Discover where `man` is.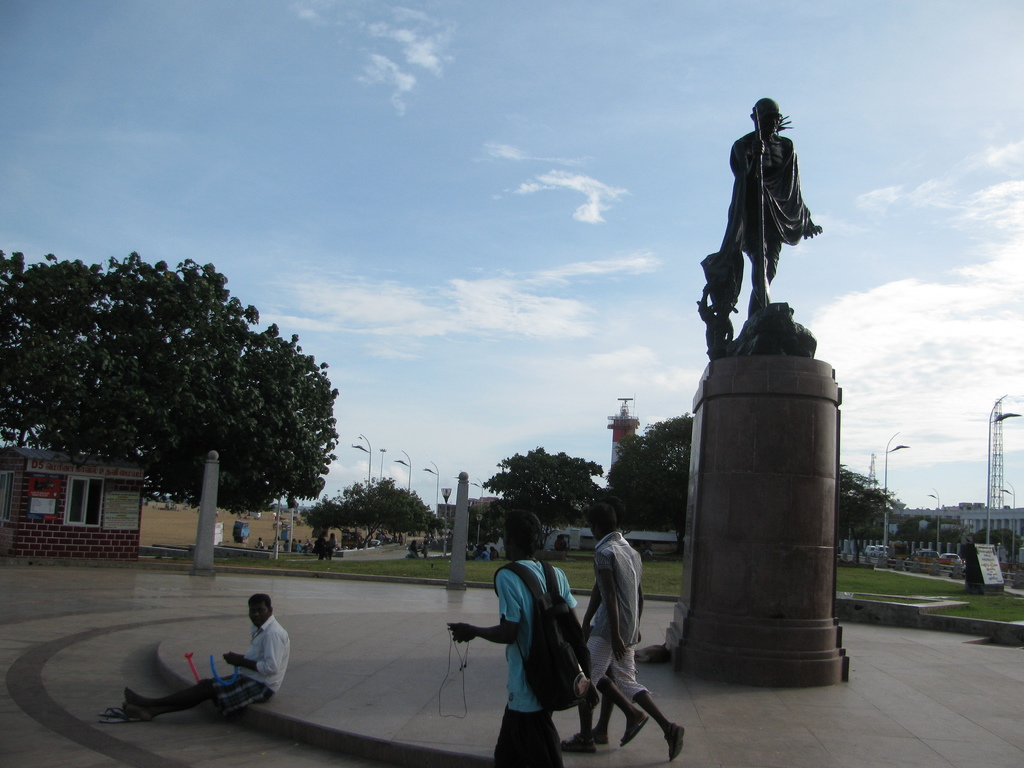
Discovered at (left=323, top=532, right=338, bottom=563).
